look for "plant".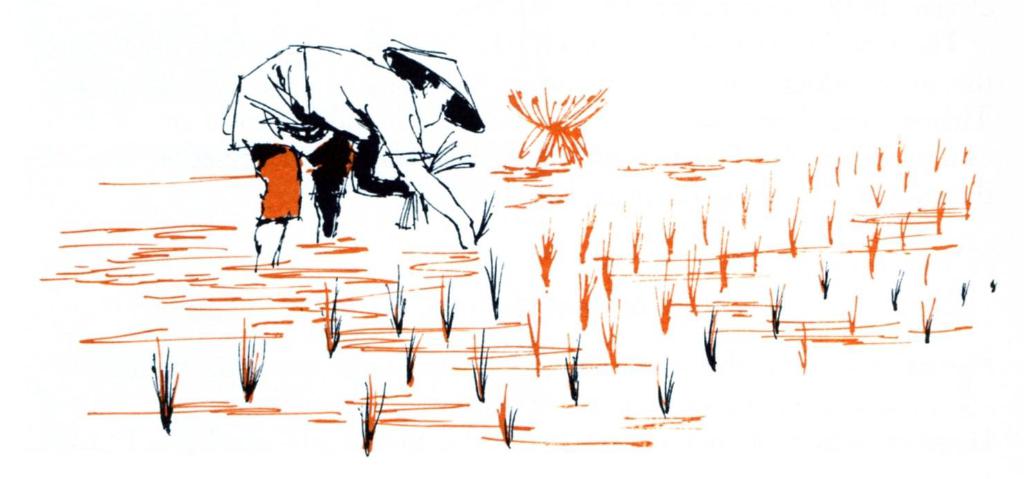
Found: (803,252,833,294).
